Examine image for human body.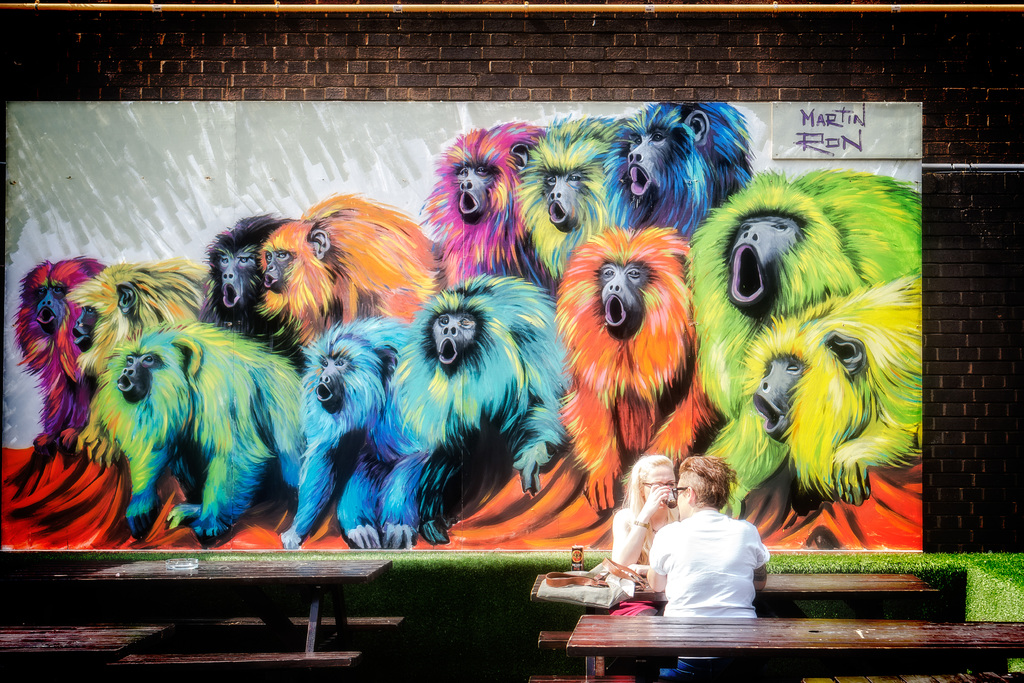
Examination result: pyautogui.locateOnScreen(646, 480, 771, 639).
